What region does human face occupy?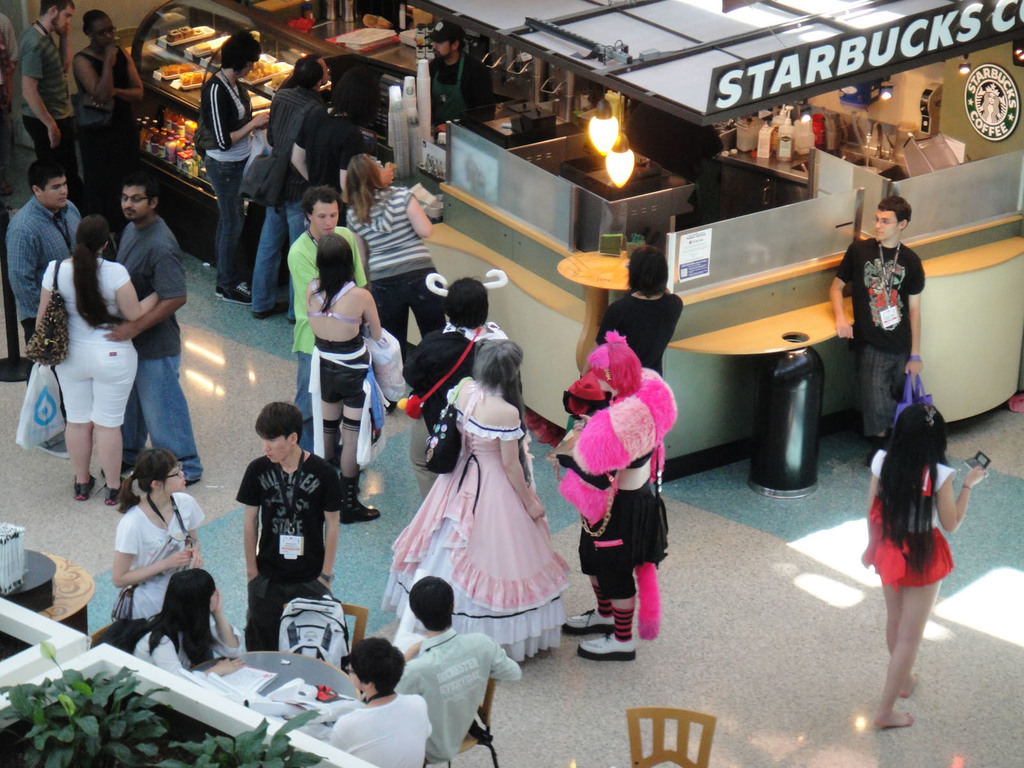
box=[118, 186, 148, 225].
